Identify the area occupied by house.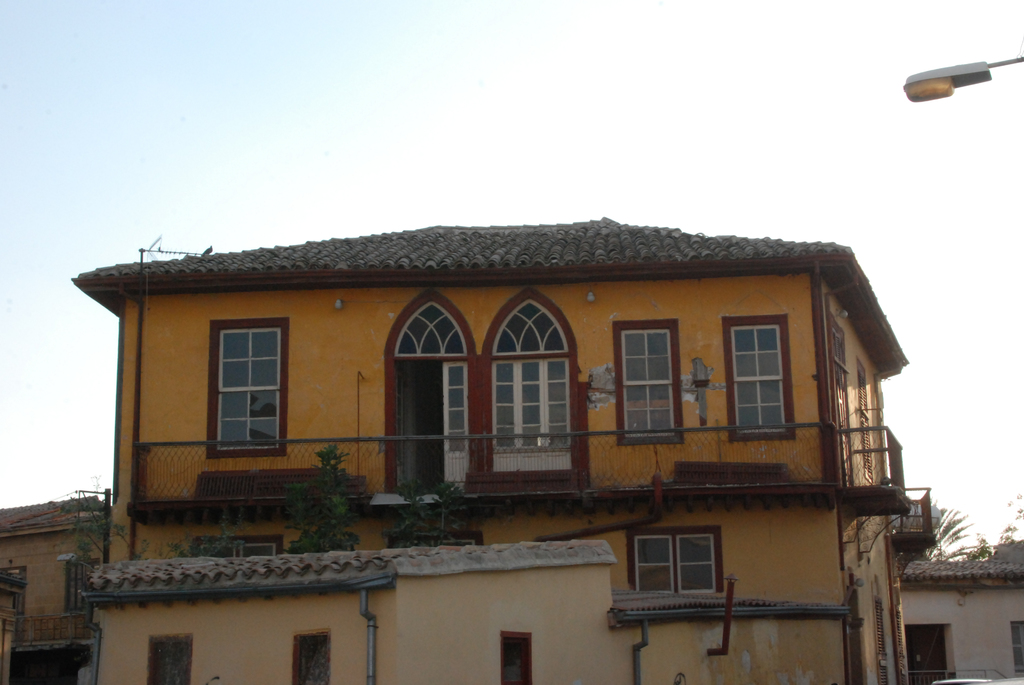
Area: BBox(4, 483, 108, 684).
